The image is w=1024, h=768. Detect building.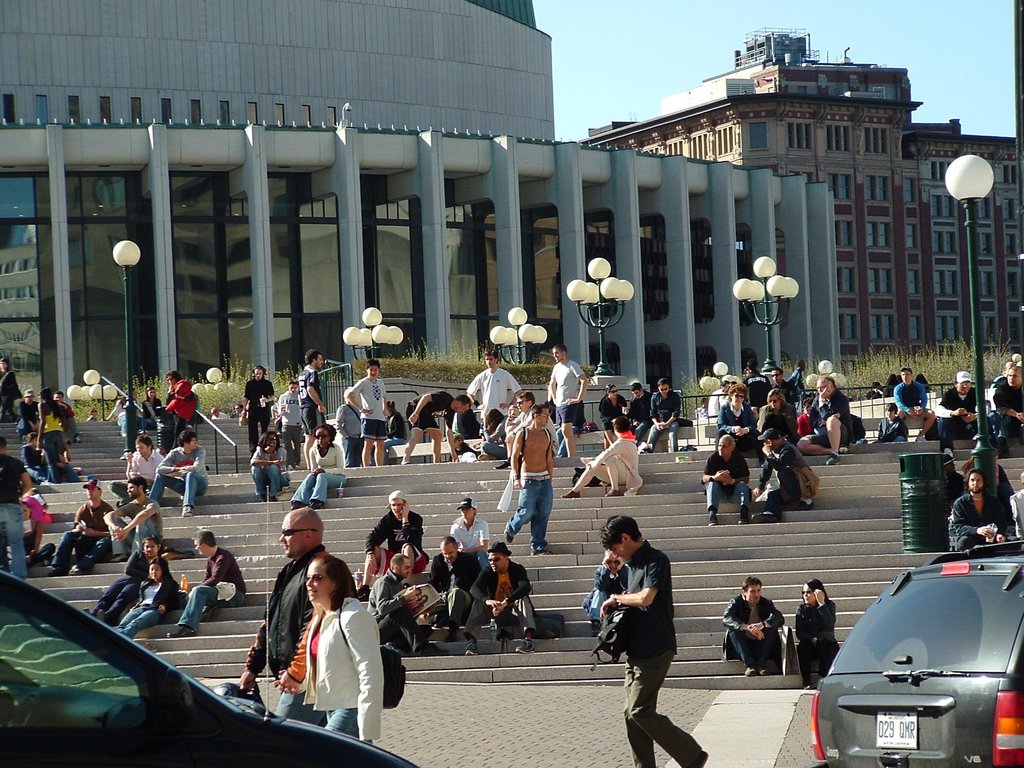
Detection: detection(575, 26, 1023, 376).
